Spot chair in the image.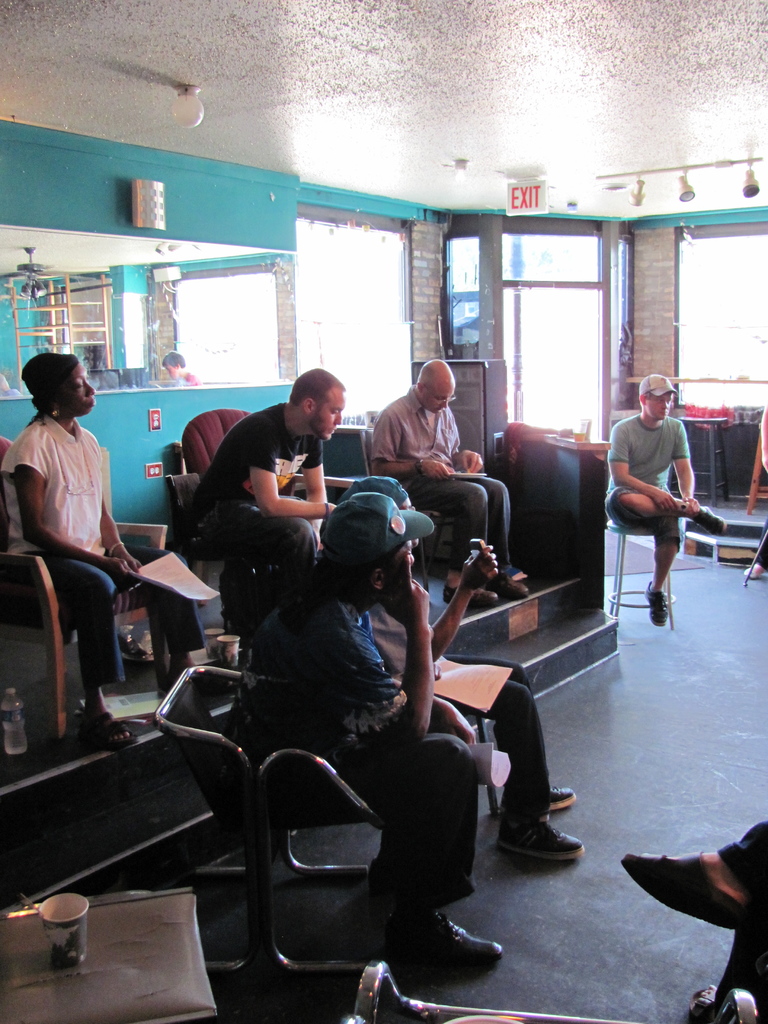
chair found at bbox=(0, 435, 163, 742).
